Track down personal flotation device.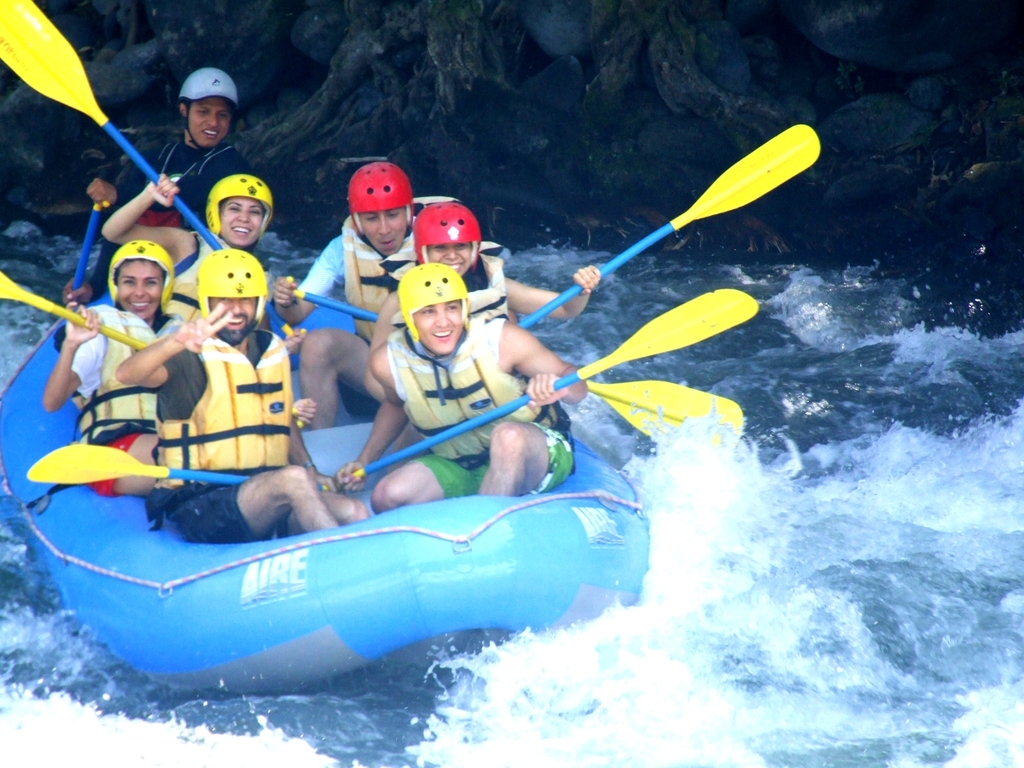
Tracked to crop(62, 298, 196, 451).
